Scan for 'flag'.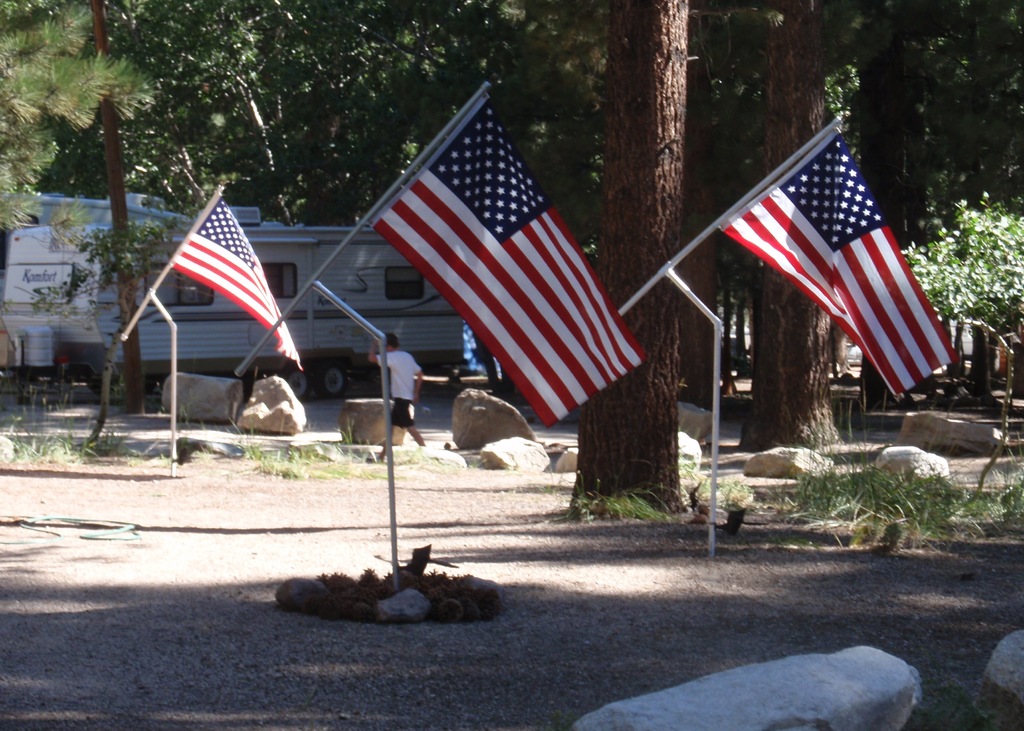
Scan result: bbox(719, 137, 961, 405).
